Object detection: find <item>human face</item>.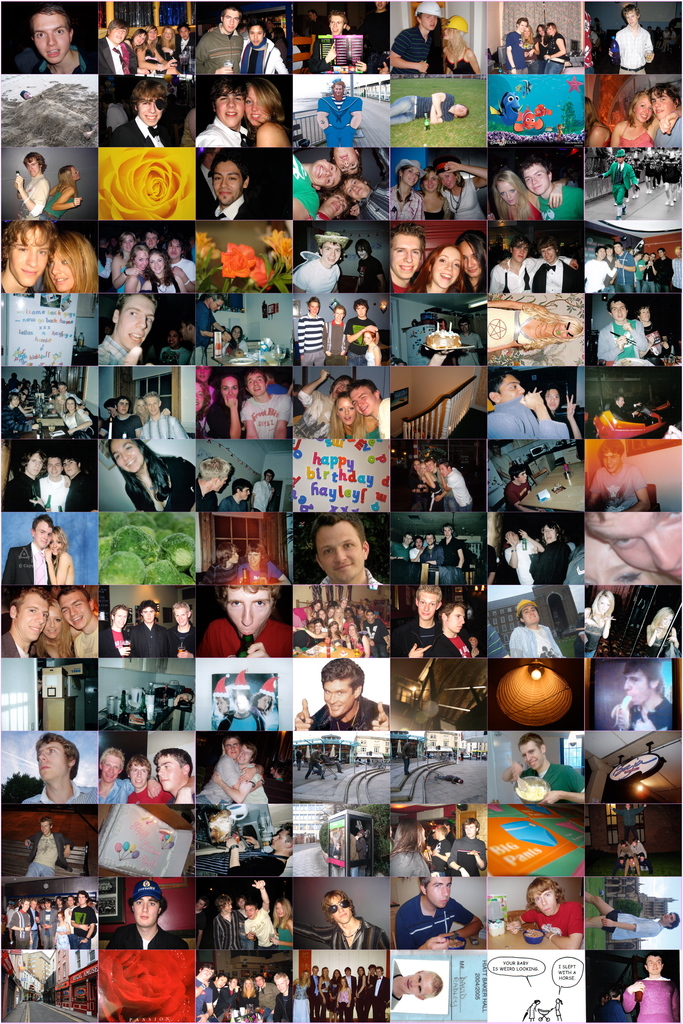
(x1=513, y1=238, x2=529, y2=264).
